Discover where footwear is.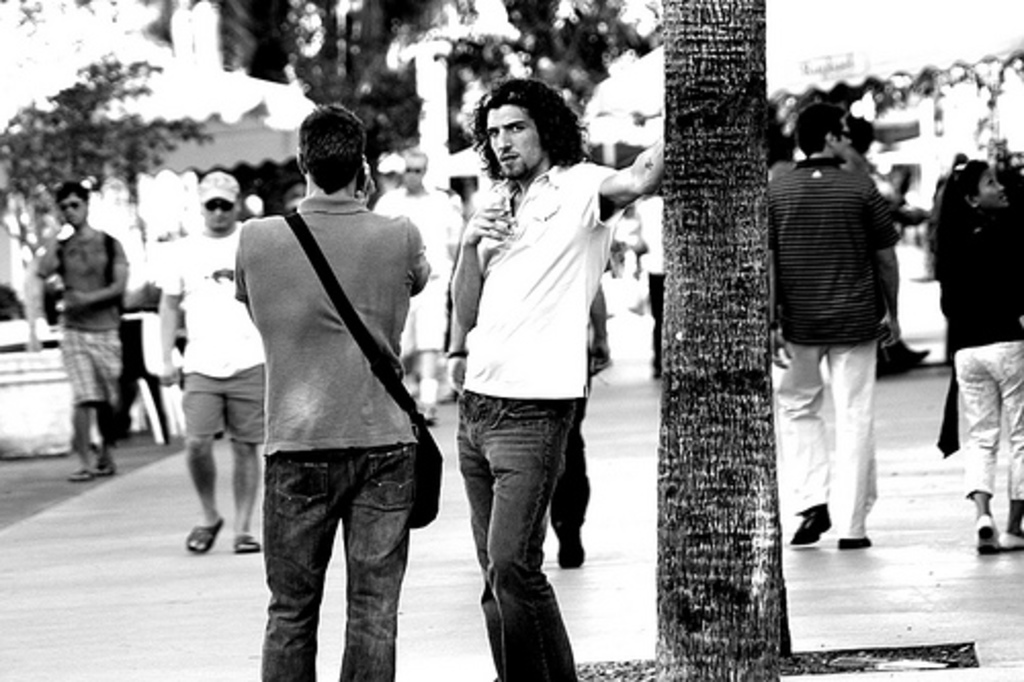
Discovered at 969, 512, 1001, 553.
